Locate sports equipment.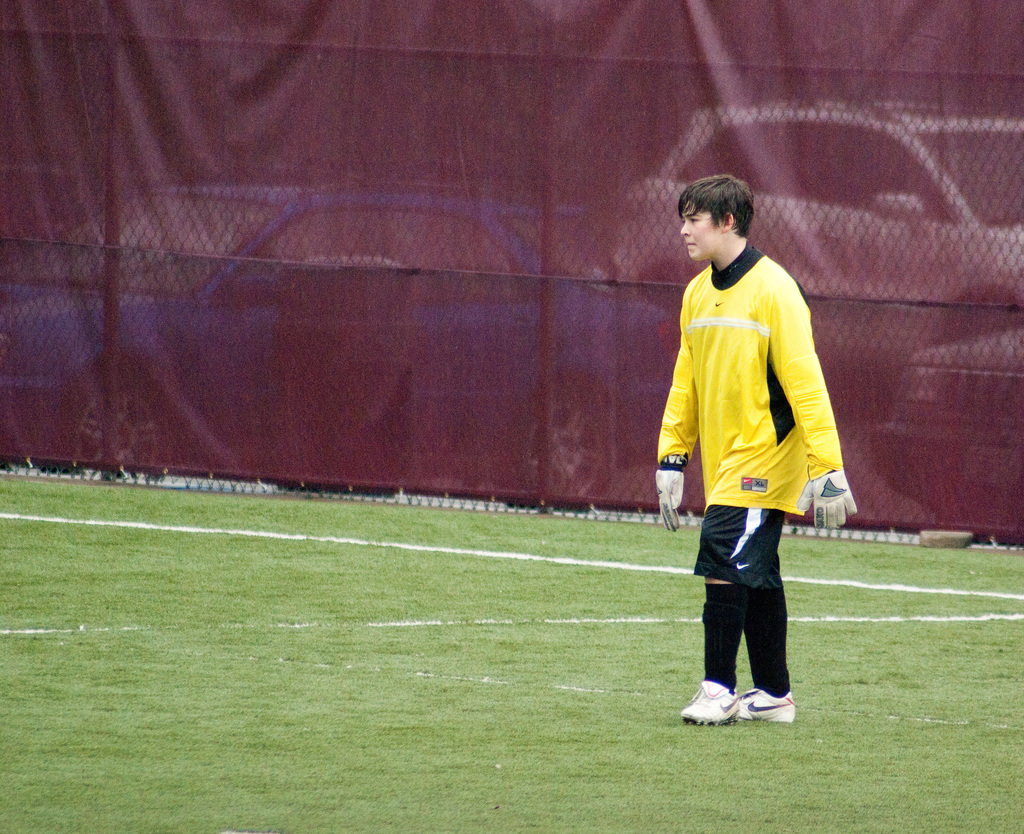
Bounding box: (678,676,742,726).
